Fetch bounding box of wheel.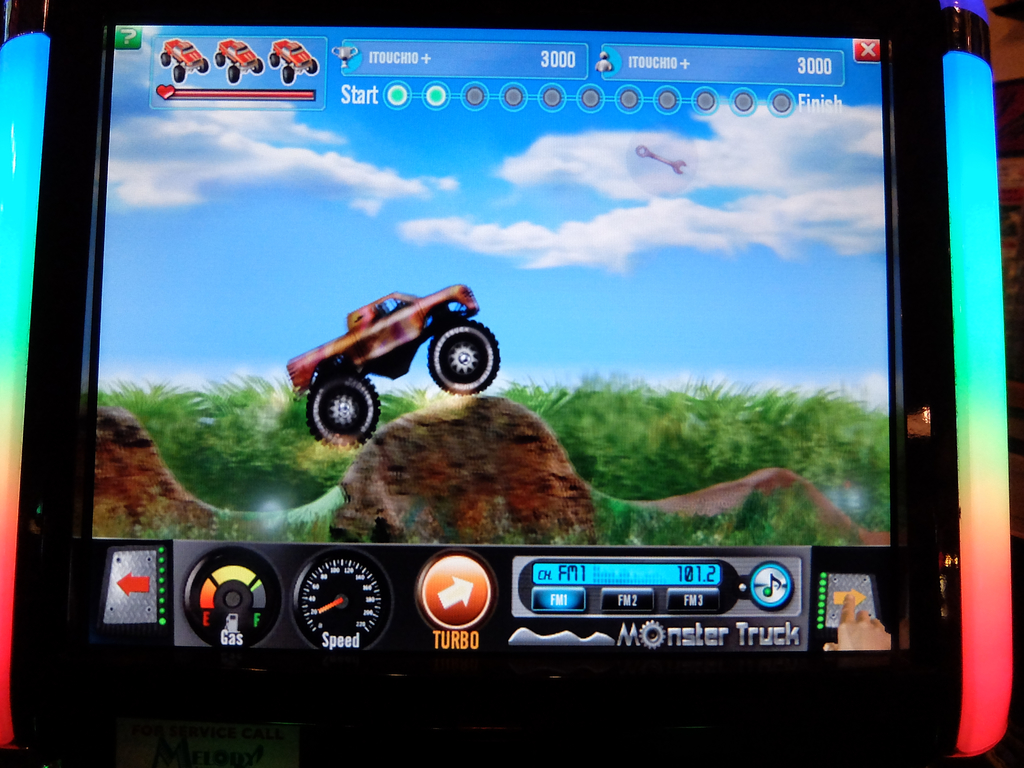
Bbox: 268/54/280/65.
